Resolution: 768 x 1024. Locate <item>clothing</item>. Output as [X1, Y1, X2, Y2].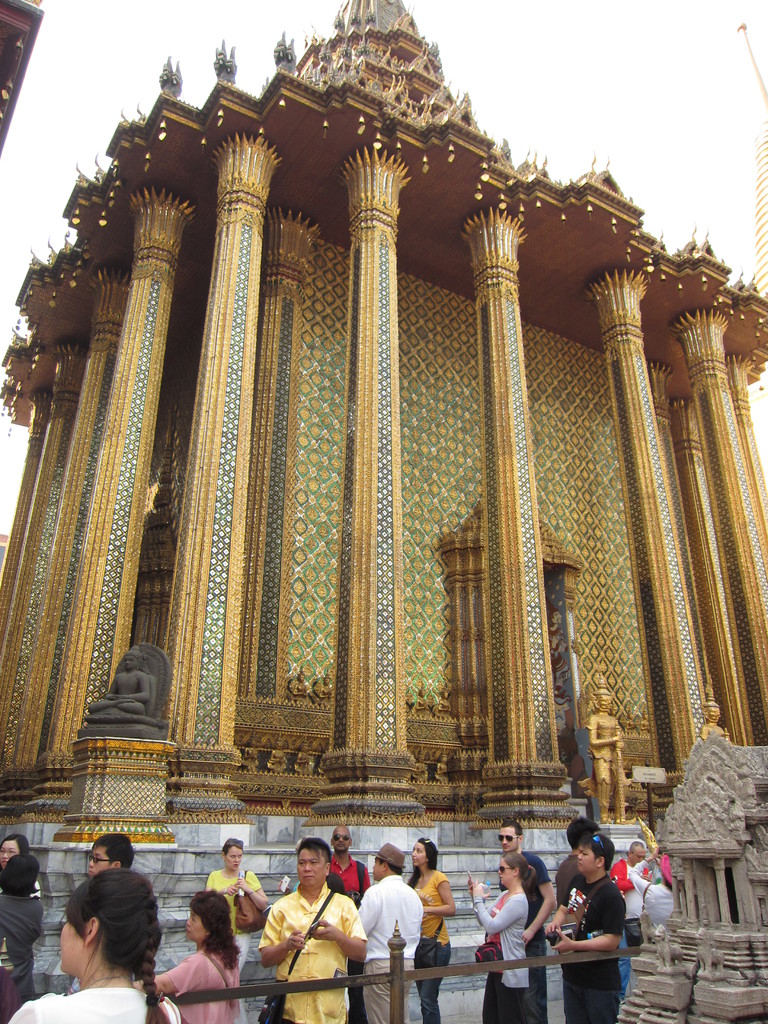
[561, 879, 626, 1023].
